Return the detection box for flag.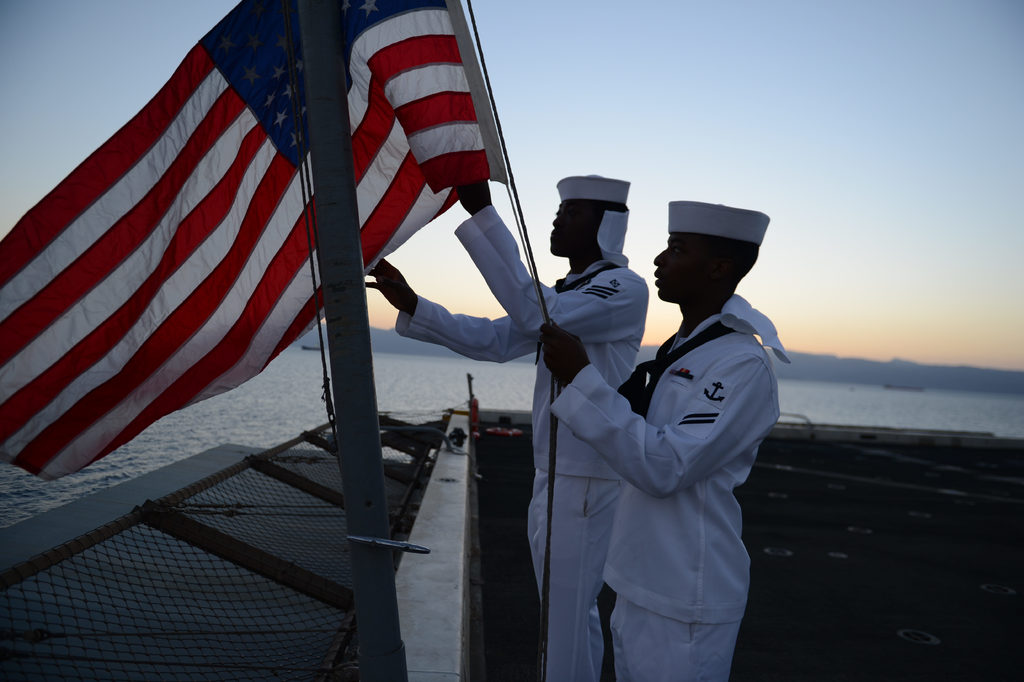
(21,1,591,529).
